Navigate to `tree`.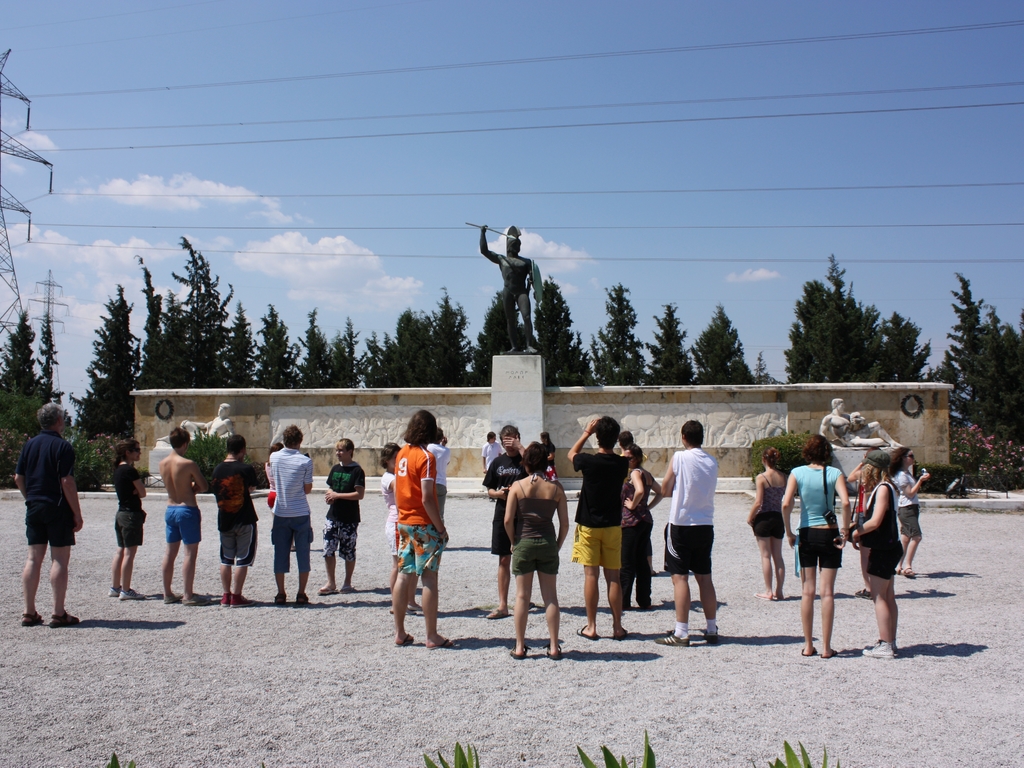
Navigation target: x1=29 y1=315 x2=64 y2=412.
